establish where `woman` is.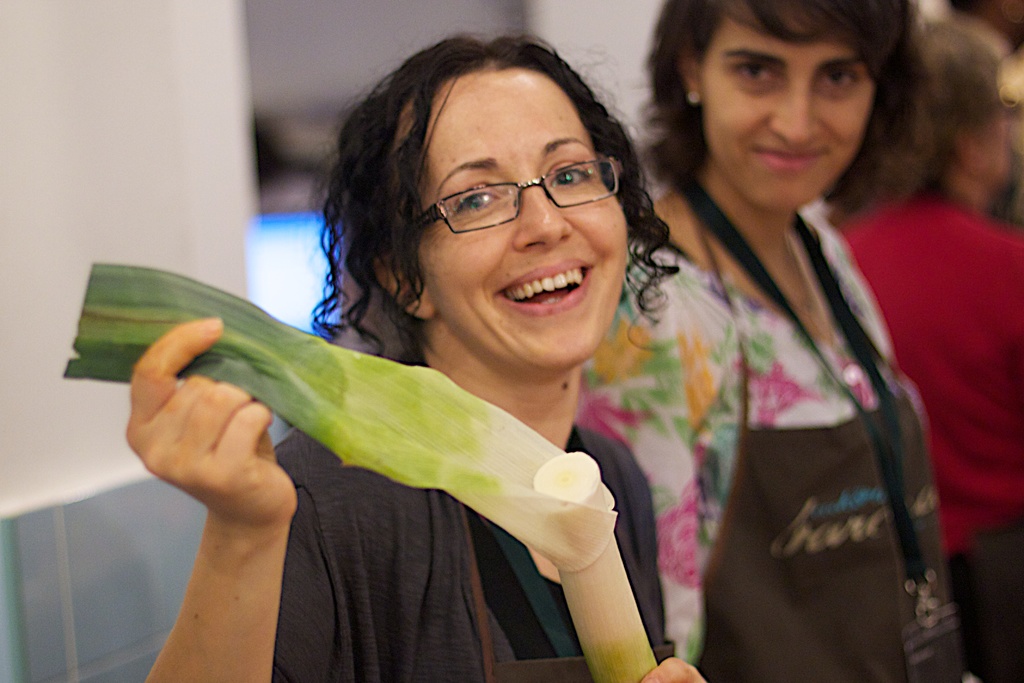
Established at box(805, 20, 1023, 682).
